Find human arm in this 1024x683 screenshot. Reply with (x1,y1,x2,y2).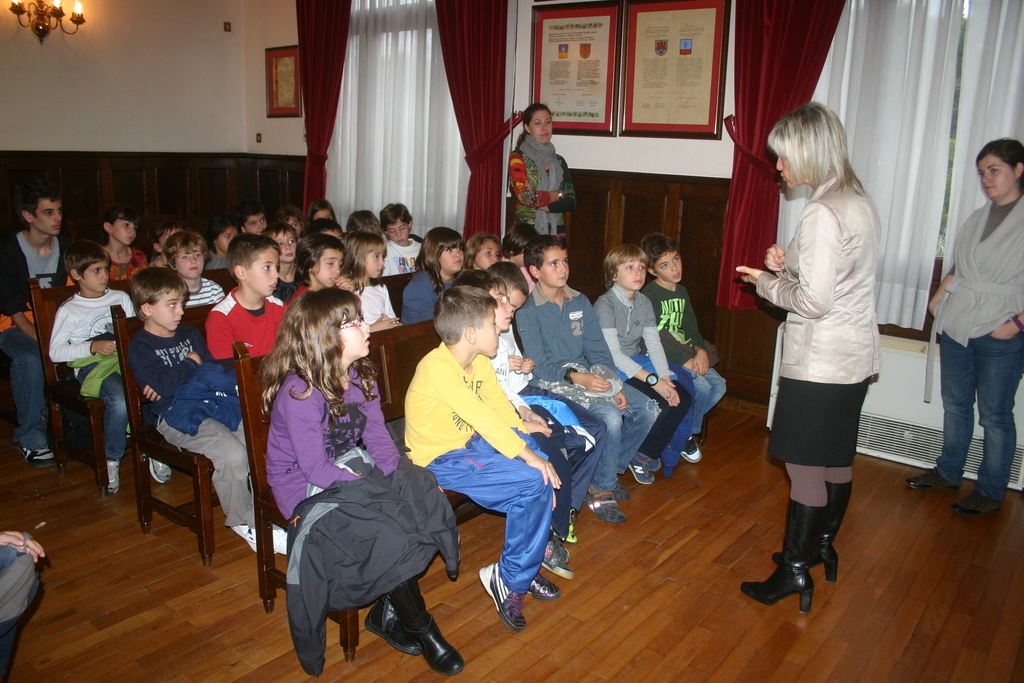
(131,250,154,274).
